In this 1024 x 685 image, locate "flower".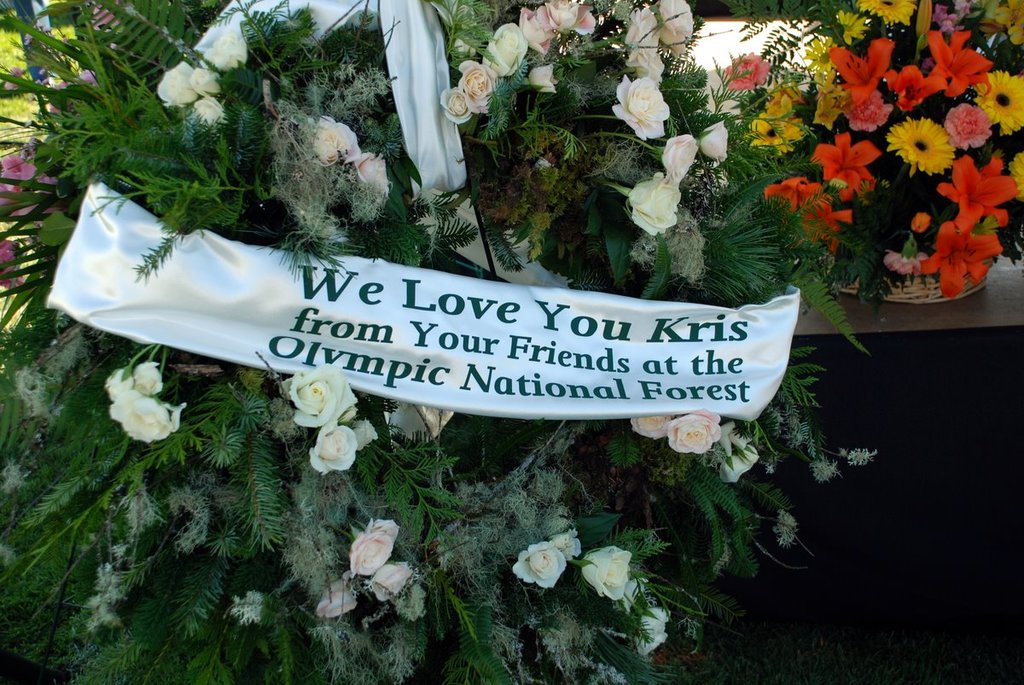
Bounding box: (x1=195, y1=96, x2=226, y2=123).
